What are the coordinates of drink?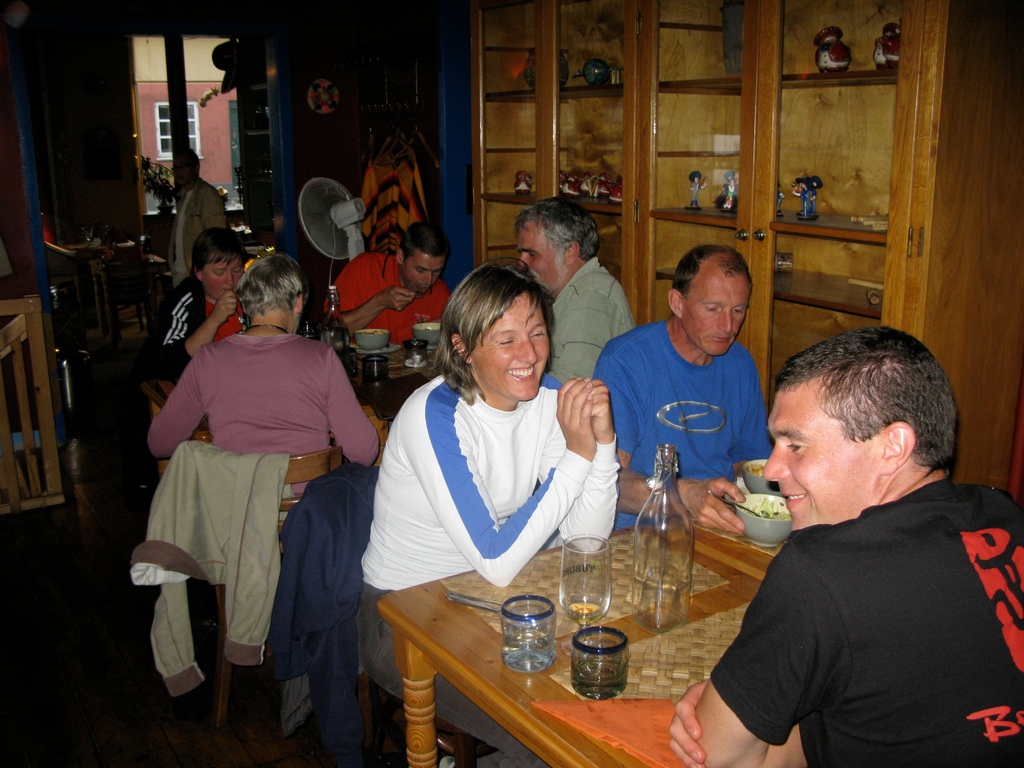
bbox=(319, 329, 353, 376).
